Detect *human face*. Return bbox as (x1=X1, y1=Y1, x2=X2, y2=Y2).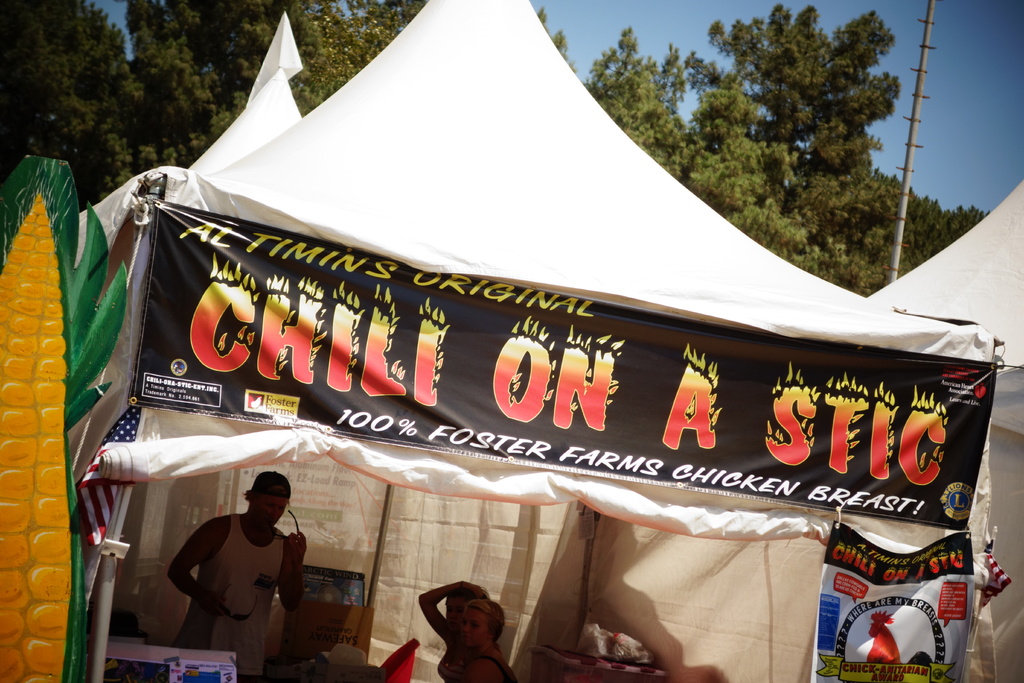
(x1=443, y1=593, x2=461, y2=627).
